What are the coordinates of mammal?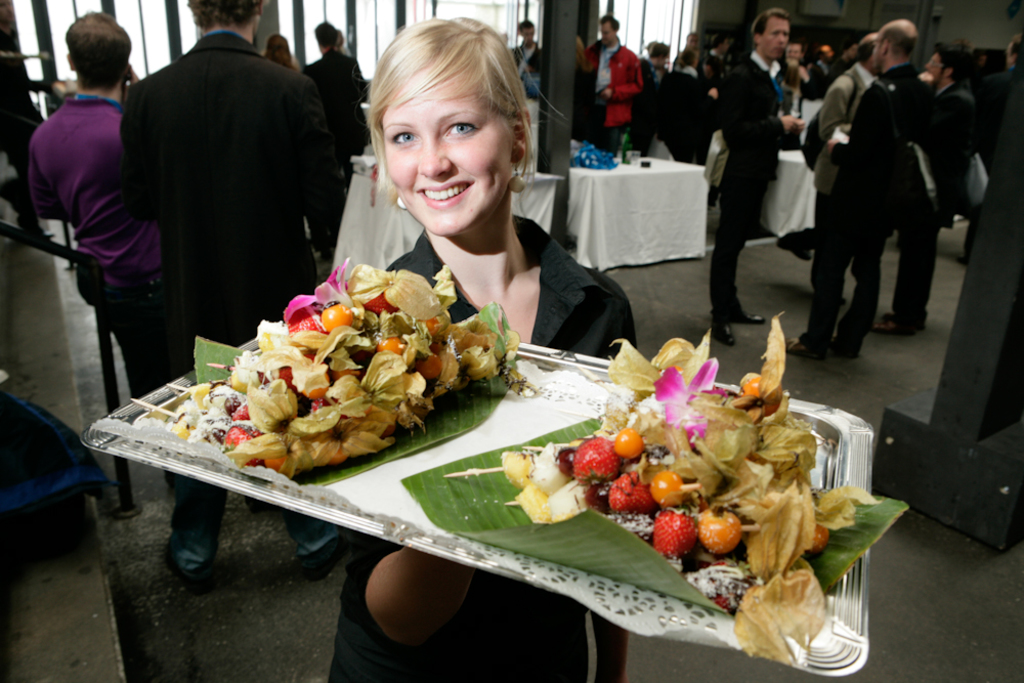
bbox=(0, 0, 67, 234).
